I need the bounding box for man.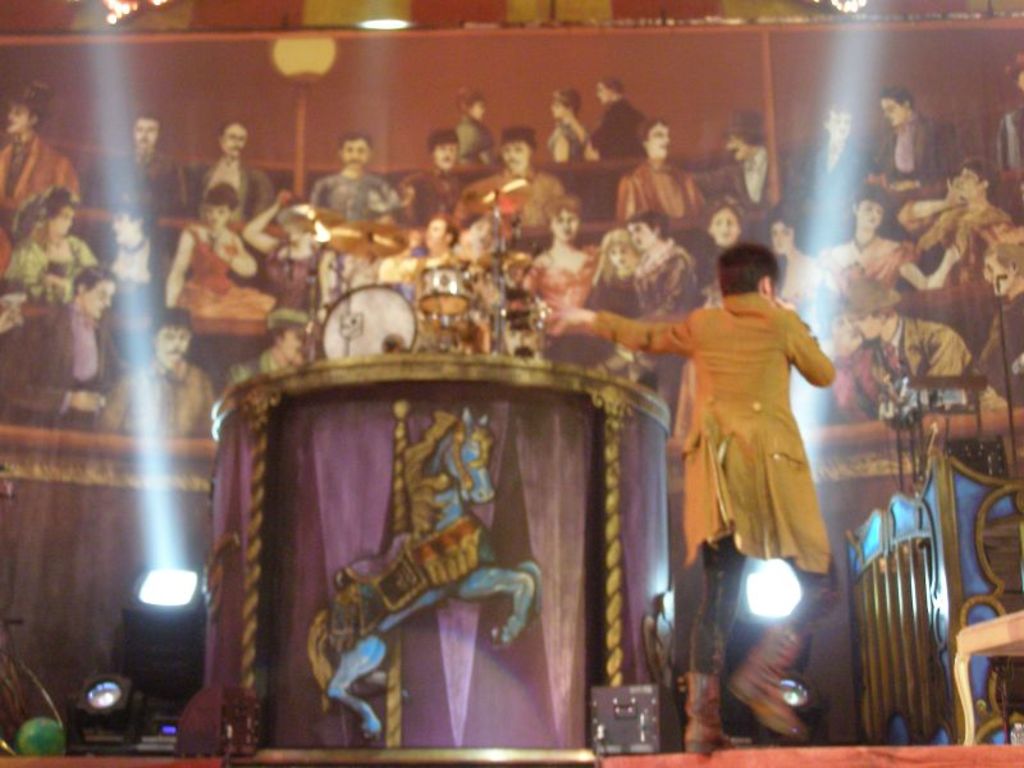
Here it is: locate(314, 137, 399, 215).
